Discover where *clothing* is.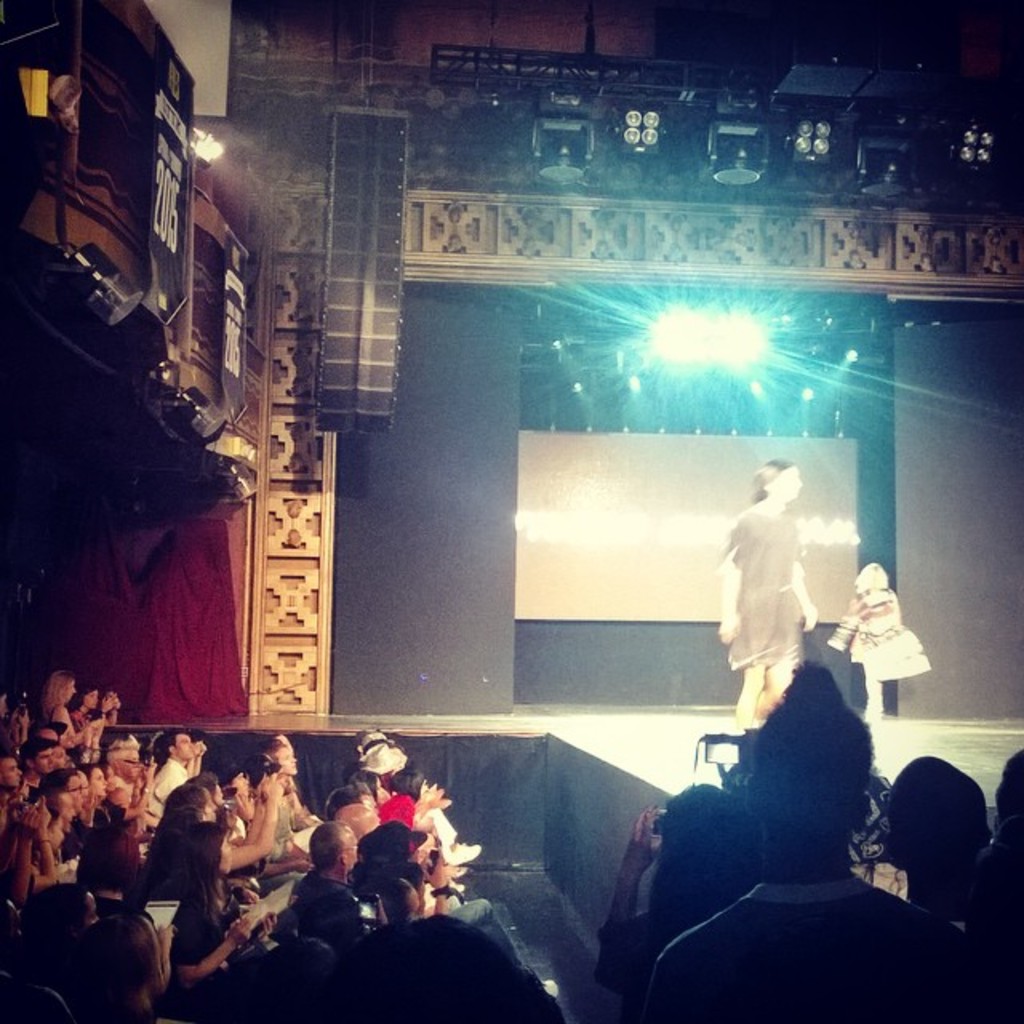
Discovered at left=838, top=590, right=902, bottom=661.
